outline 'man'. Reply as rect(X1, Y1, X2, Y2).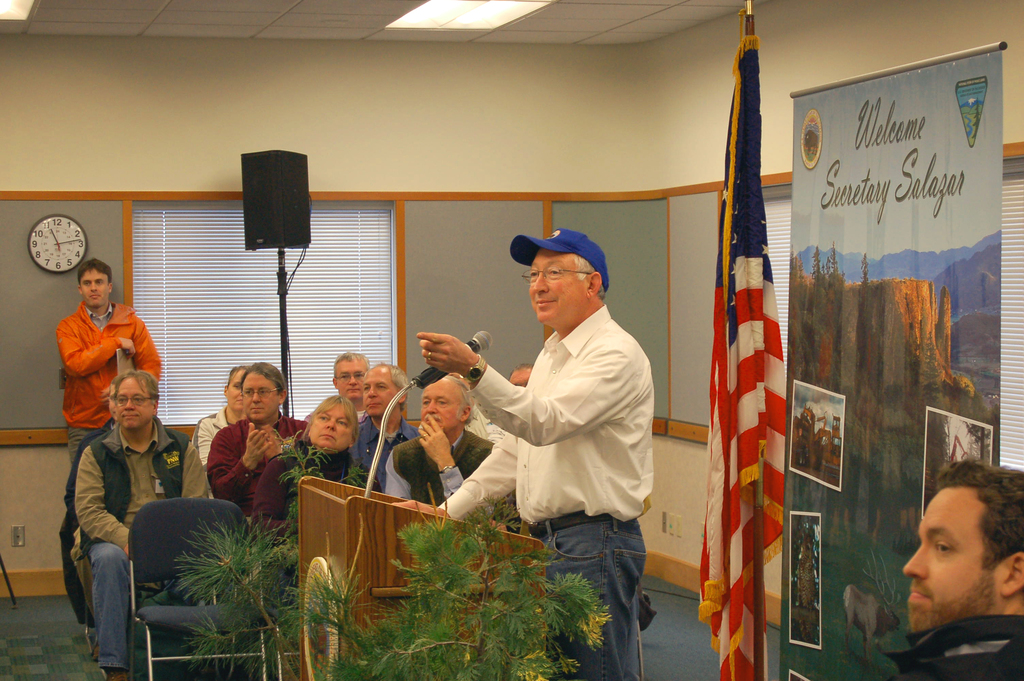
rect(200, 352, 309, 543).
